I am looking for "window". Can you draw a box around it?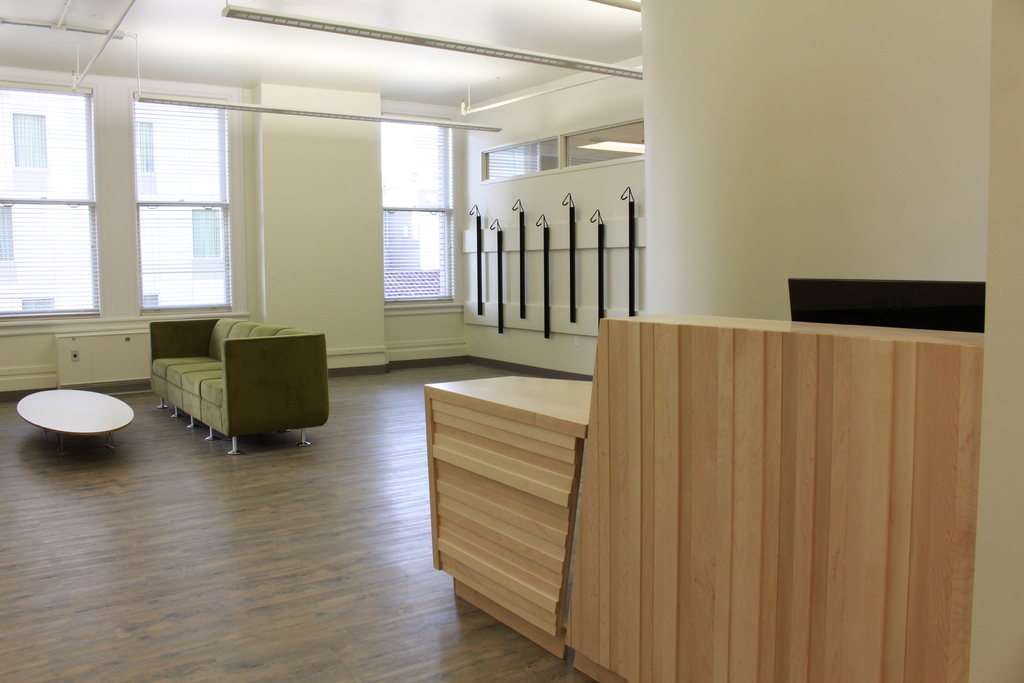
Sure, the bounding box is (left=0, top=81, right=93, bottom=314).
